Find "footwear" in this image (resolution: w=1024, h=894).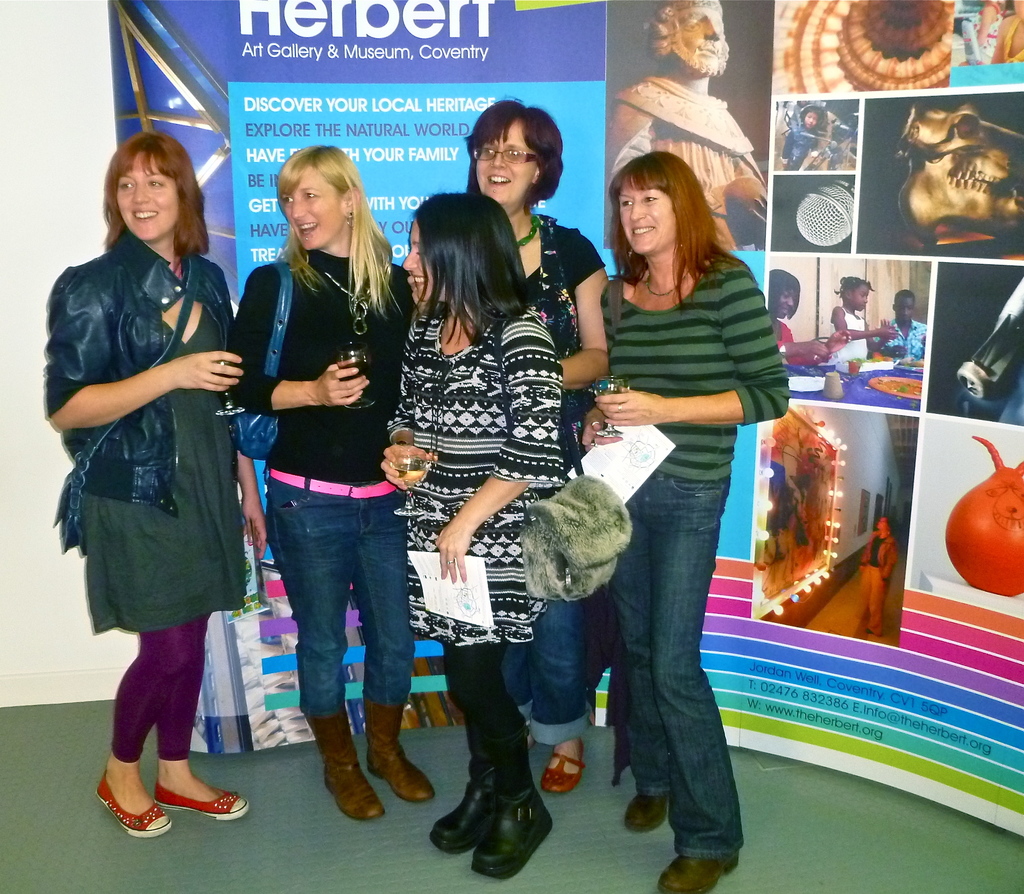
[left=662, top=850, right=739, bottom=893].
